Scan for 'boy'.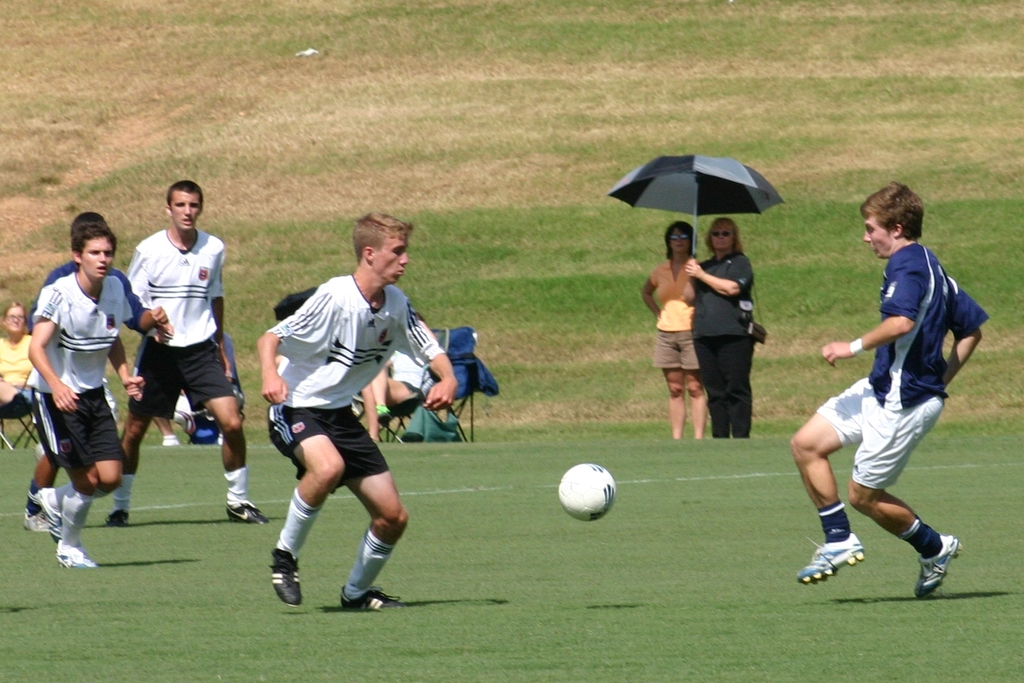
Scan result: bbox=[28, 221, 148, 570].
